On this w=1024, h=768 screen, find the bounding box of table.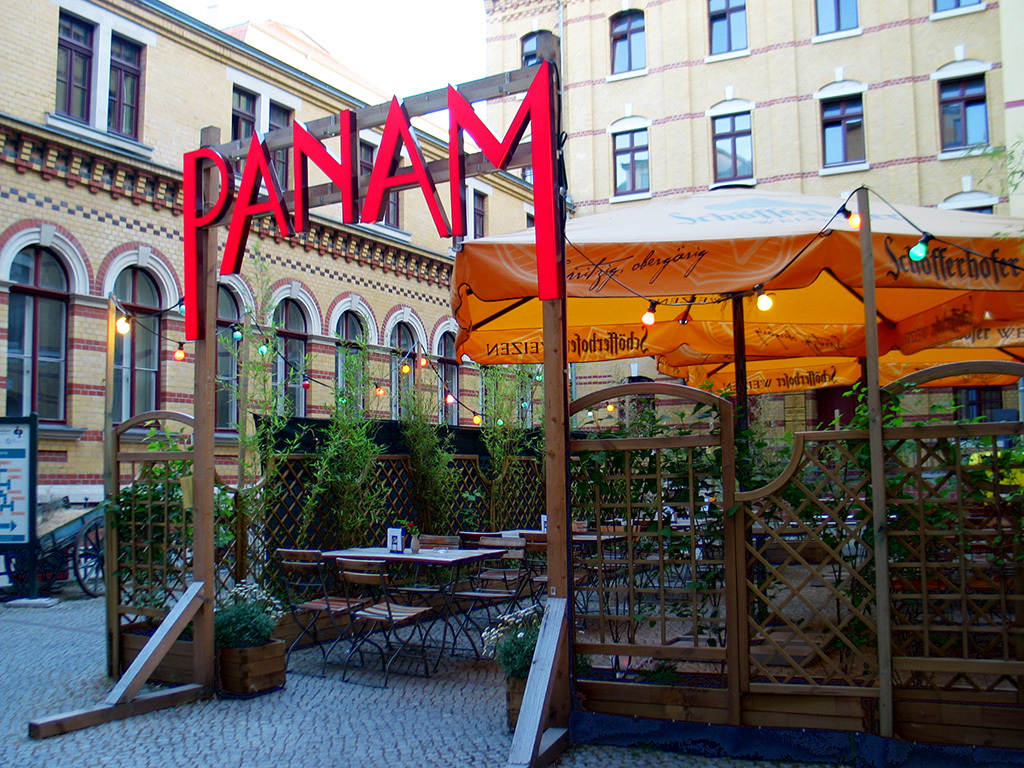
Bounding box: x1=267 y1=546 x2=549 y2=658.
